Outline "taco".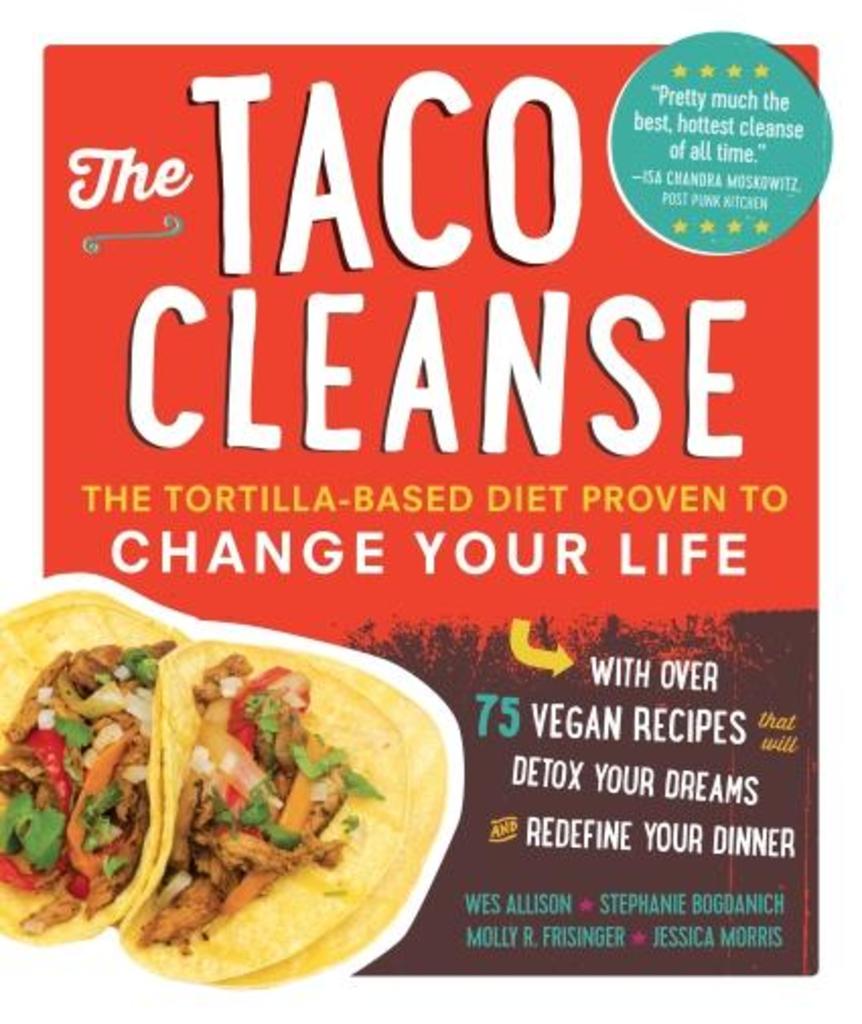
Outline: region(45, 625, 446, 1000).
